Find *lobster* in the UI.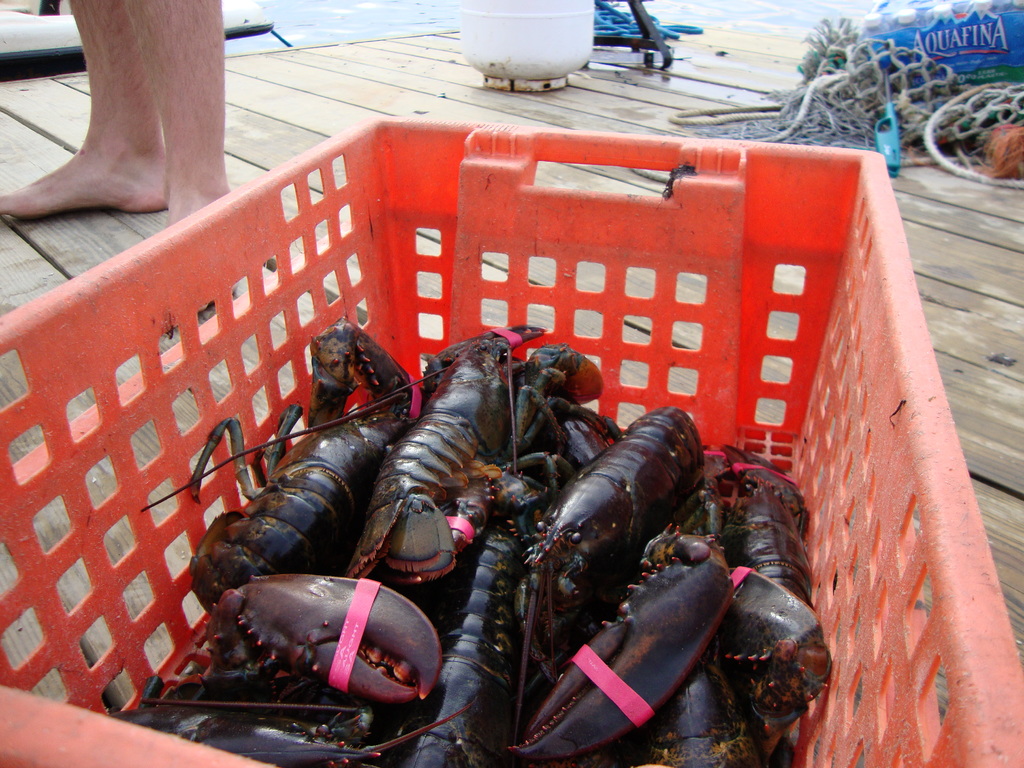
UI element at BBox(509, 337, 603, 458).
